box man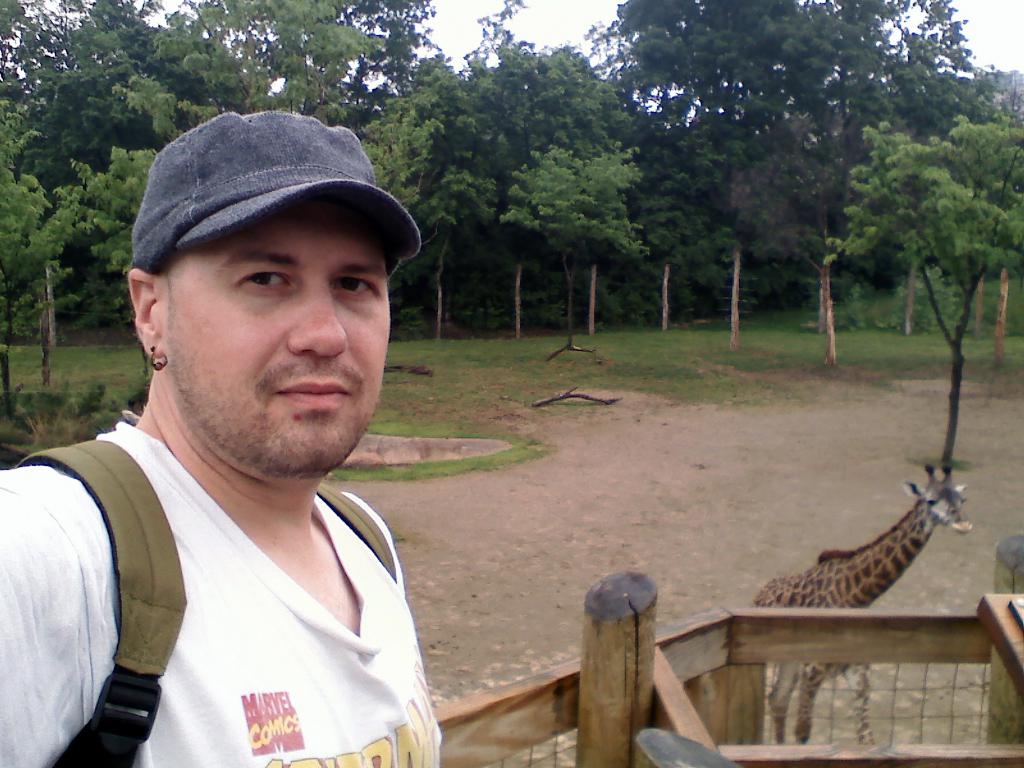
0:106:442:767
